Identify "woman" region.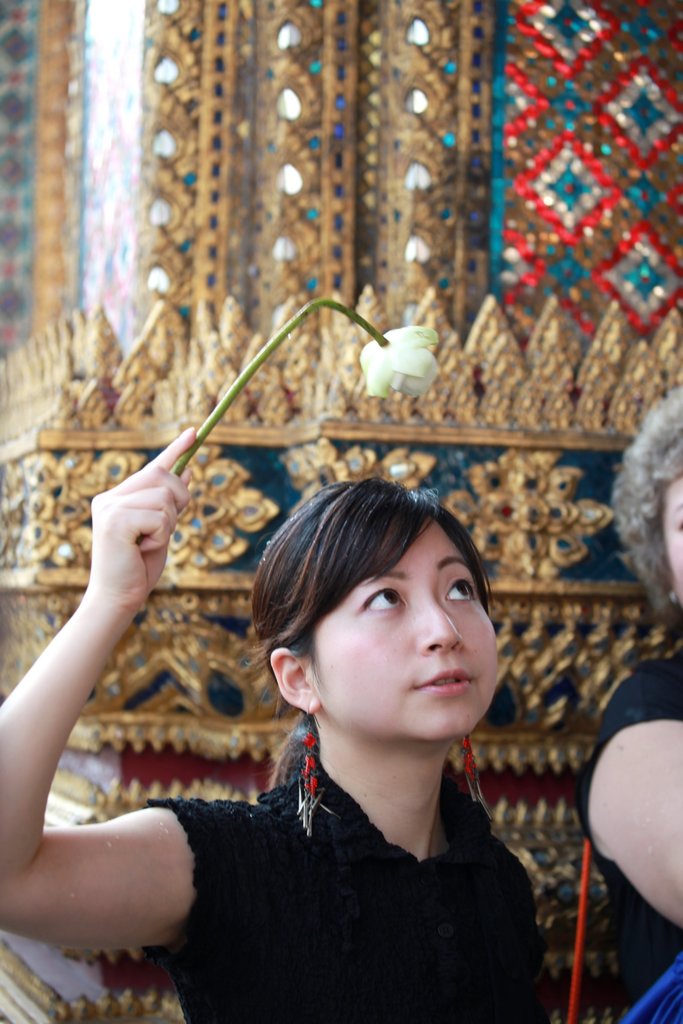
Region: (126, 318, 575, 1023).
